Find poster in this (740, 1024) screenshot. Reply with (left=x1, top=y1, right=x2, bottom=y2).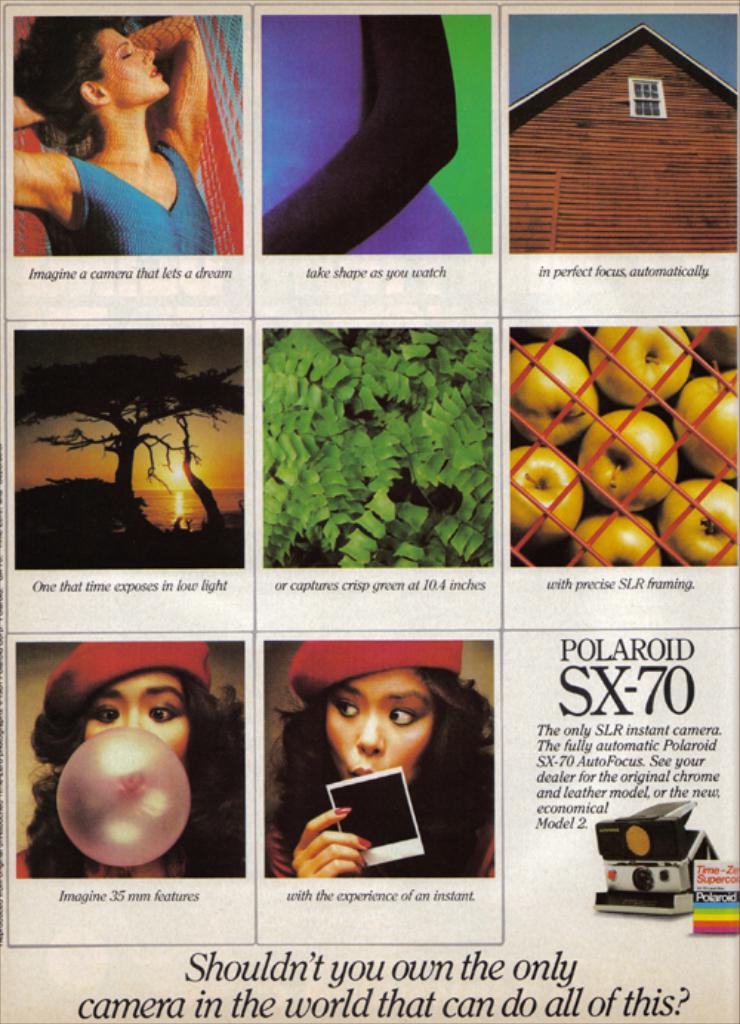
(left=0, top=0, right=739, bottom=1023).
